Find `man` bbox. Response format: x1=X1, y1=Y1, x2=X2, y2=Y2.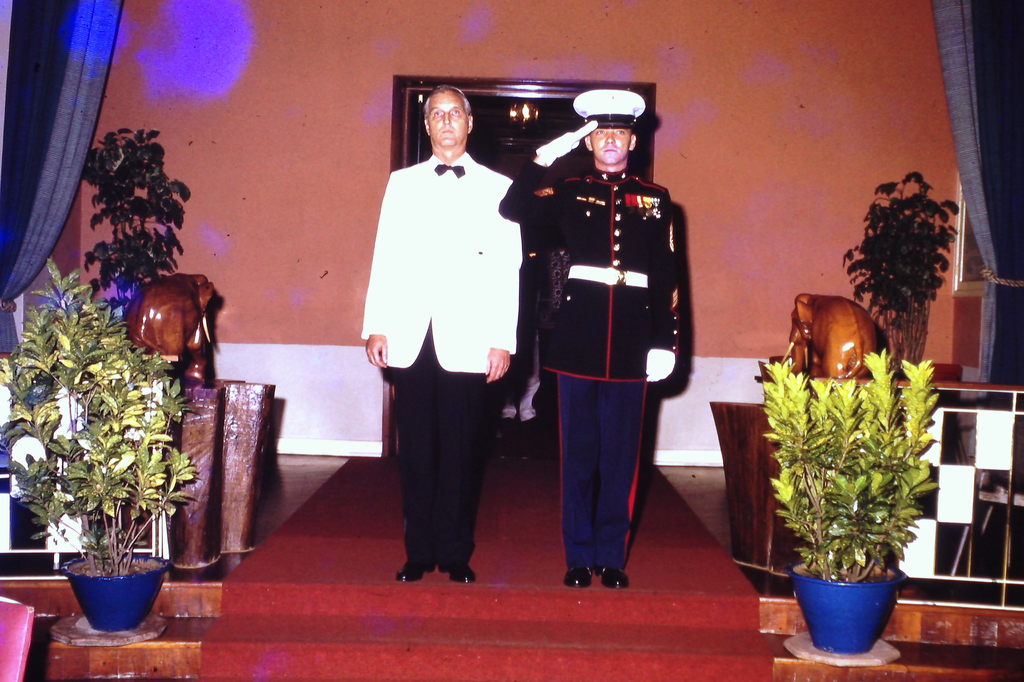
x1=360, y1=85, x2=526, y2=584.
